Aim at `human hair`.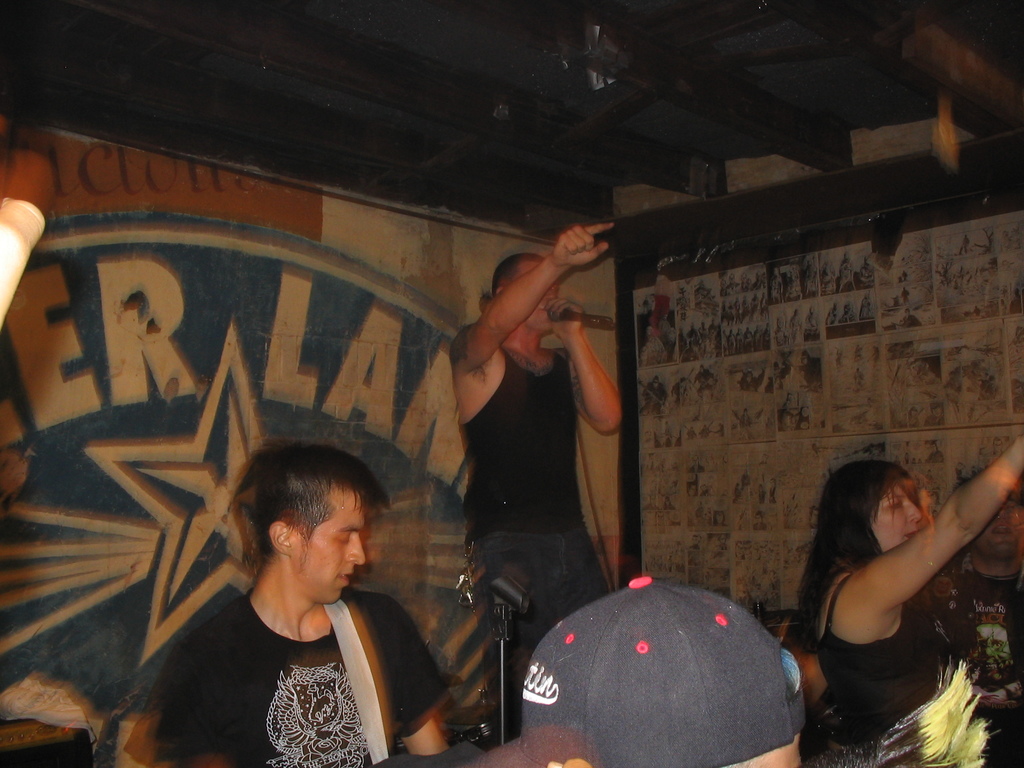
Aimed at (x1=253, y1=440, x2=392, y2=556).
